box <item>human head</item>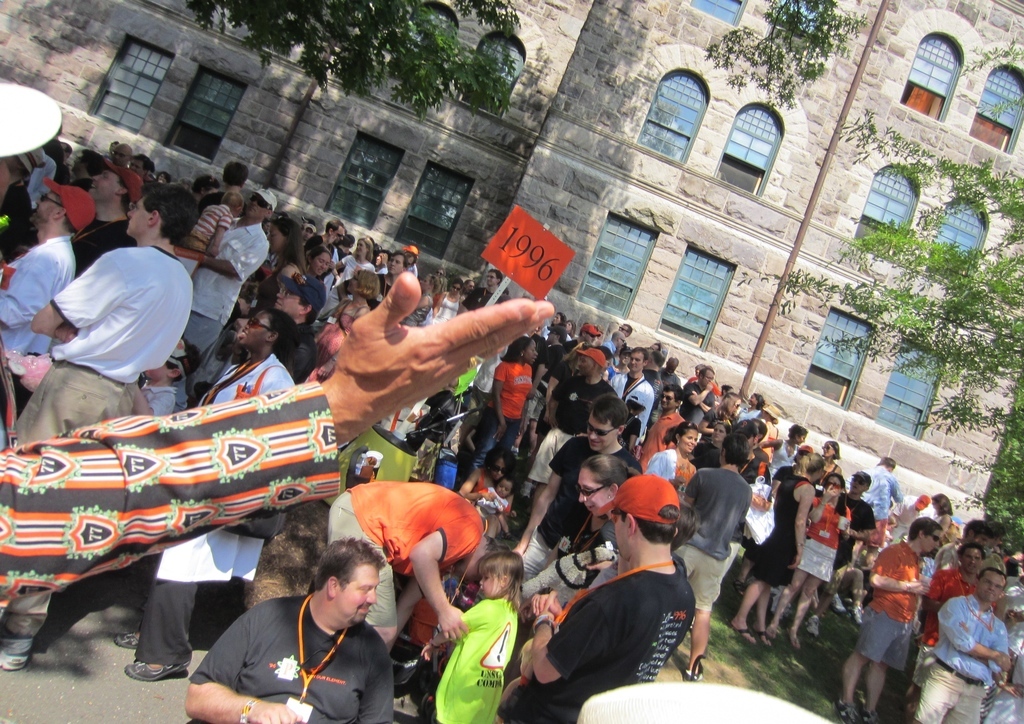
pyautogui.locateOnScreen(575, 345, 604, 376)
